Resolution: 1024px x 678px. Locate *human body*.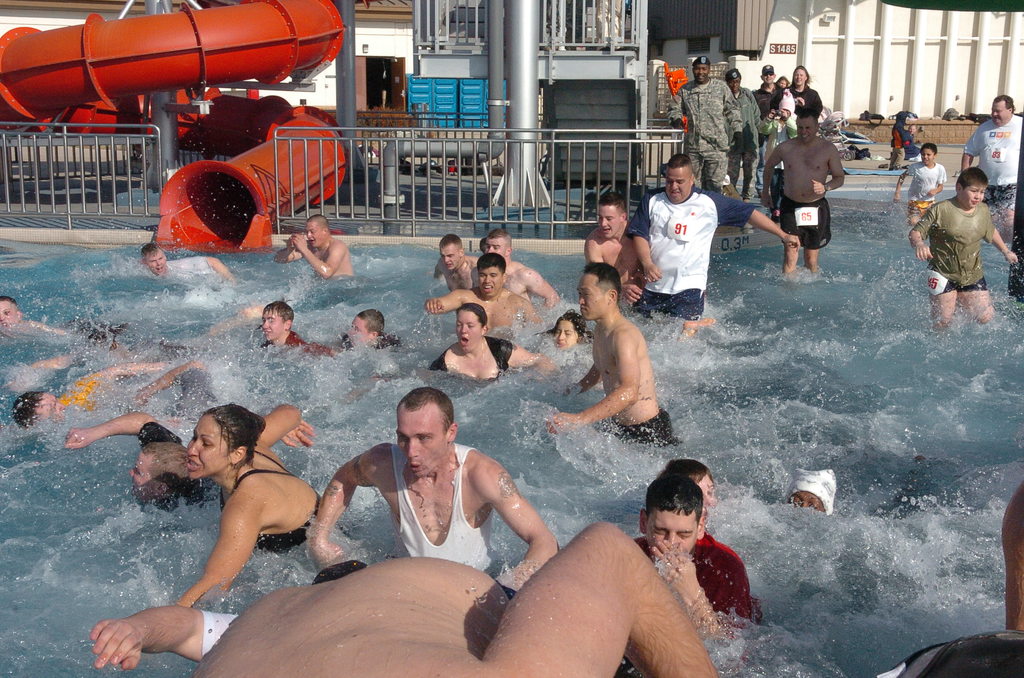
959, 90, 1023, 224.
